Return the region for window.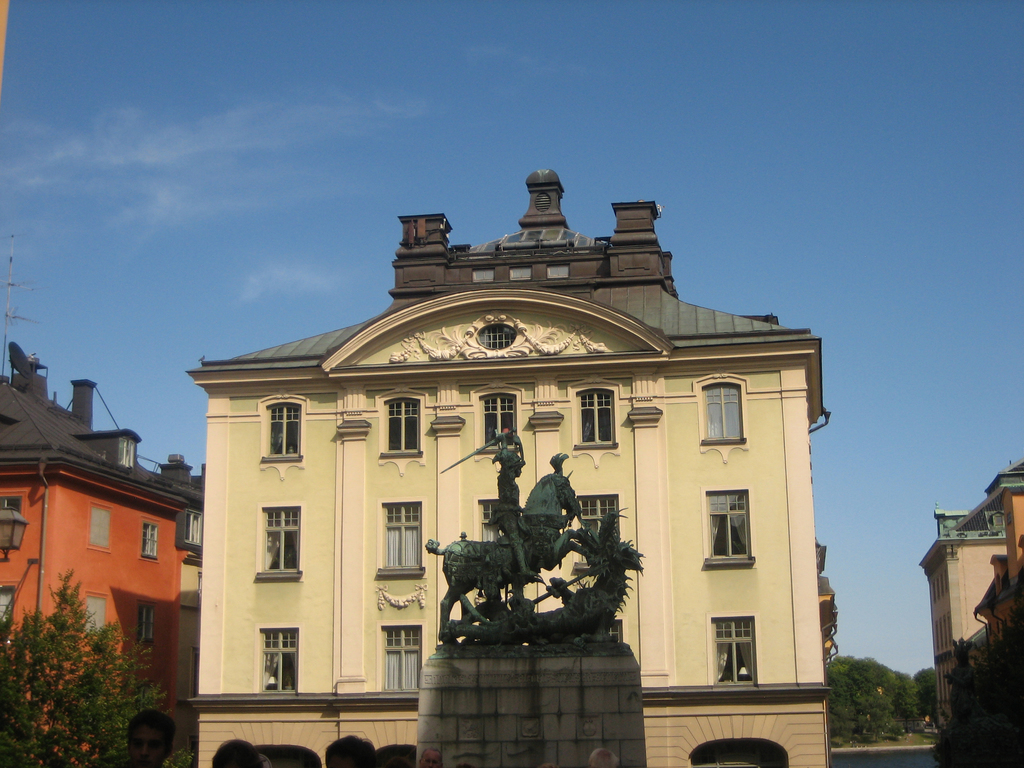
0, 490, 30, 518.
